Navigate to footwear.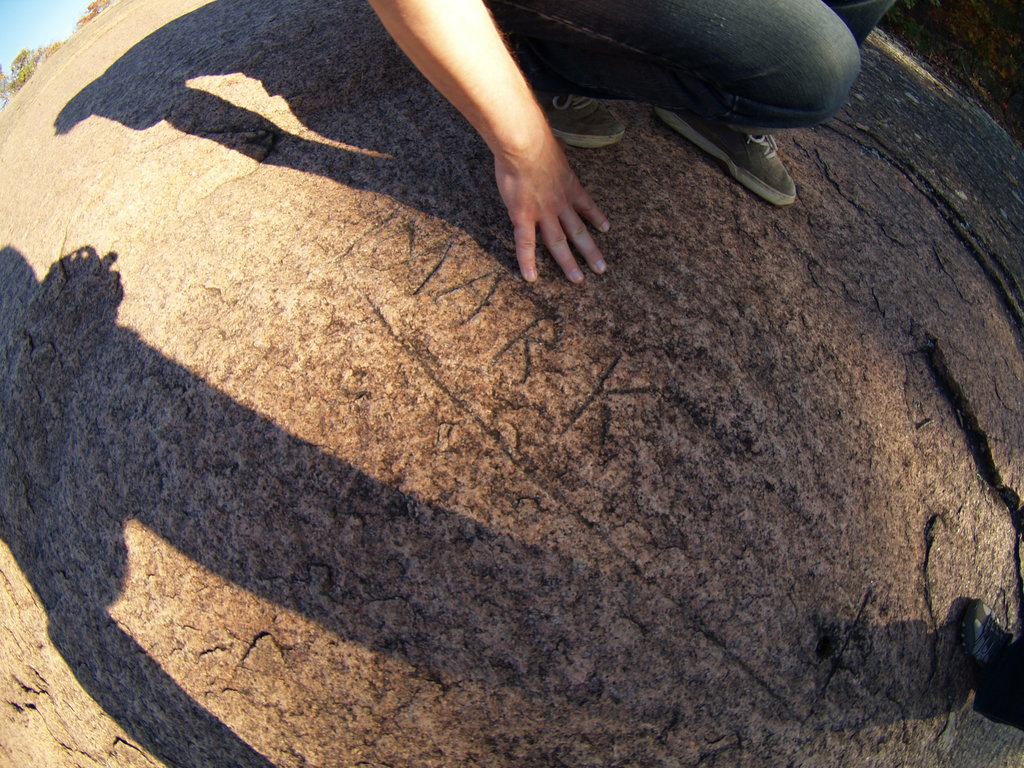
Navigation target: Rect(535, 93, 623, 150).
